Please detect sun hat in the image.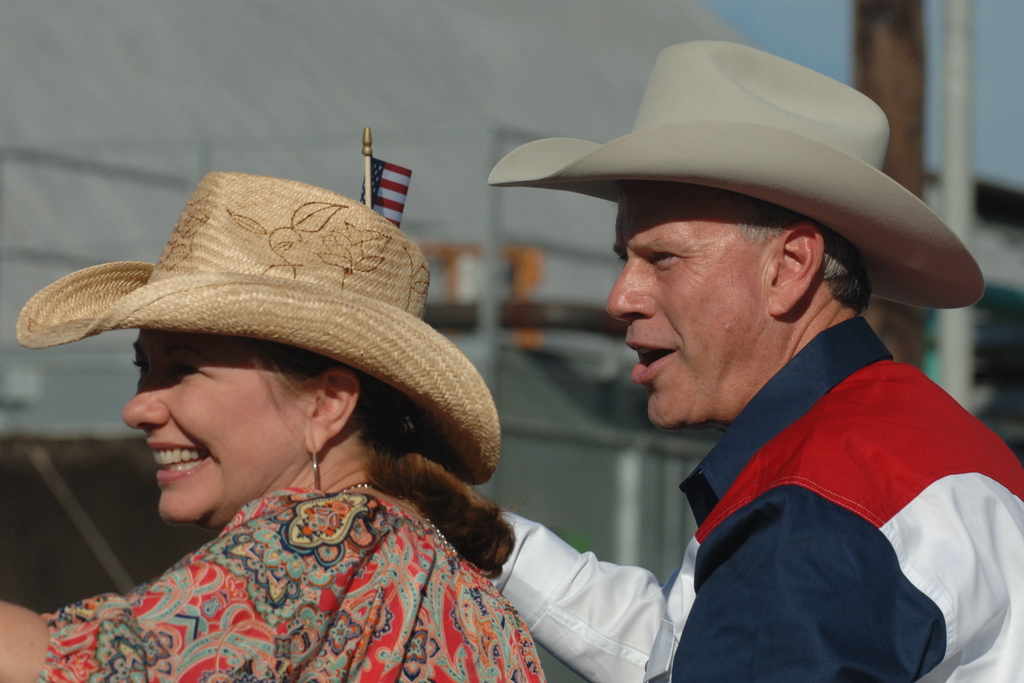
x1=10, y1=122, x2=499, y2=494.
